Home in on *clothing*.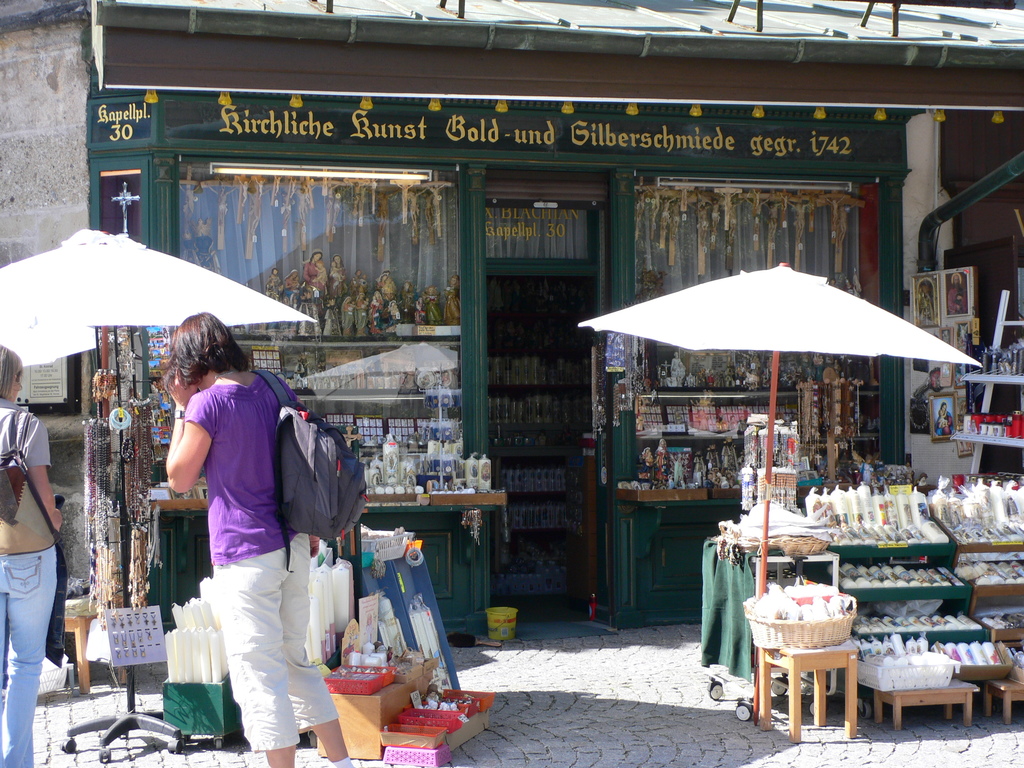
Homed in at 0/400/61/767.
